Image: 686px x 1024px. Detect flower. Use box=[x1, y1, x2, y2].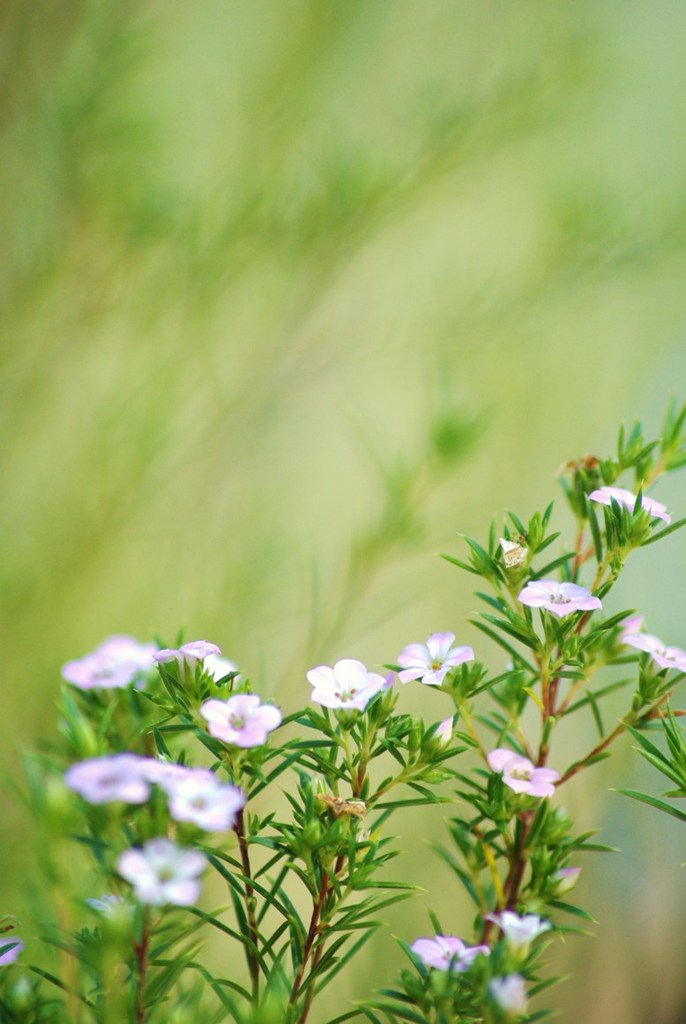
box=[306, 657, 398, 721].
